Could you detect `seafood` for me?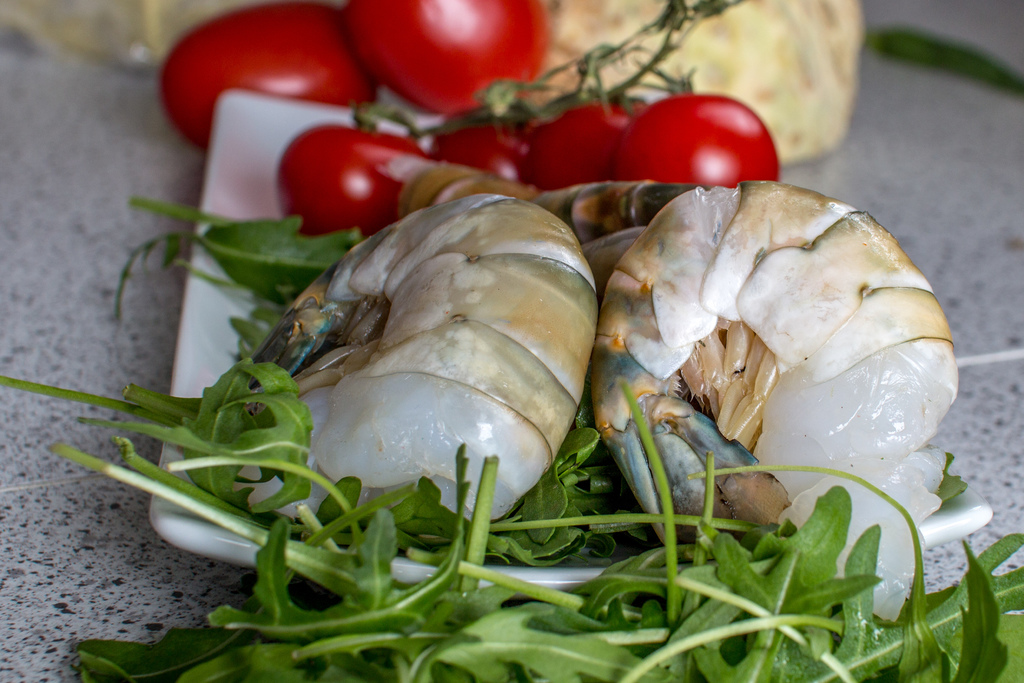
Detection result: BBox(0, 0, 1019, 682).
